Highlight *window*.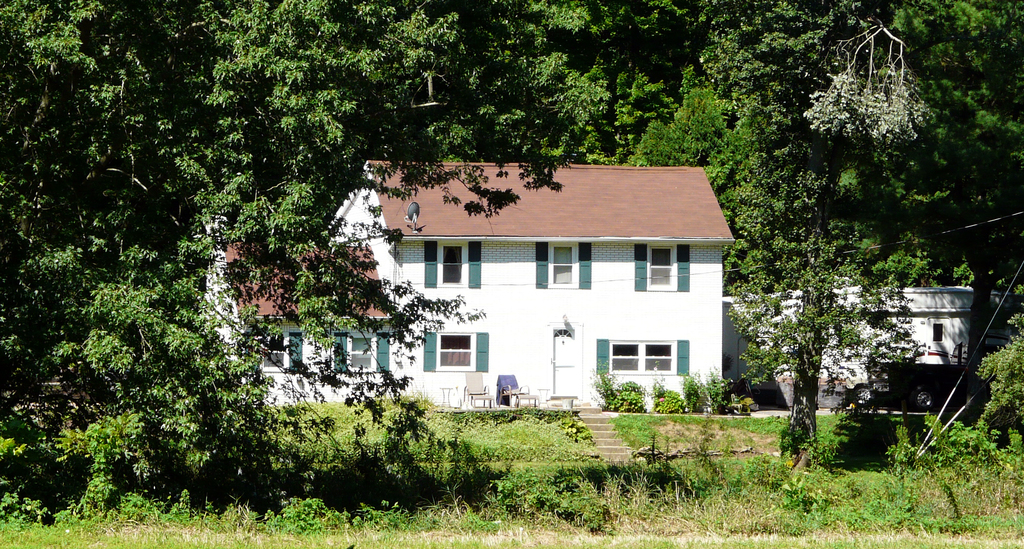
Highlighted region: <box>646,243,677,291</box>.
